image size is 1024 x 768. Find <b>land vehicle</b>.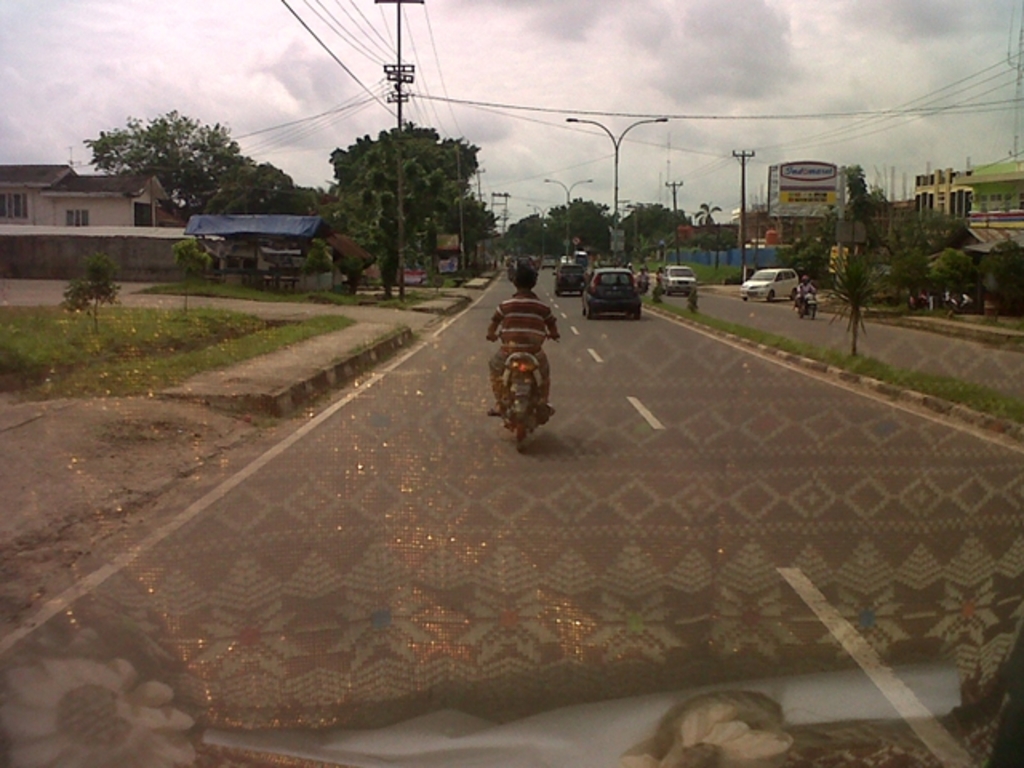
bbox(661, 261, 698, 296).
